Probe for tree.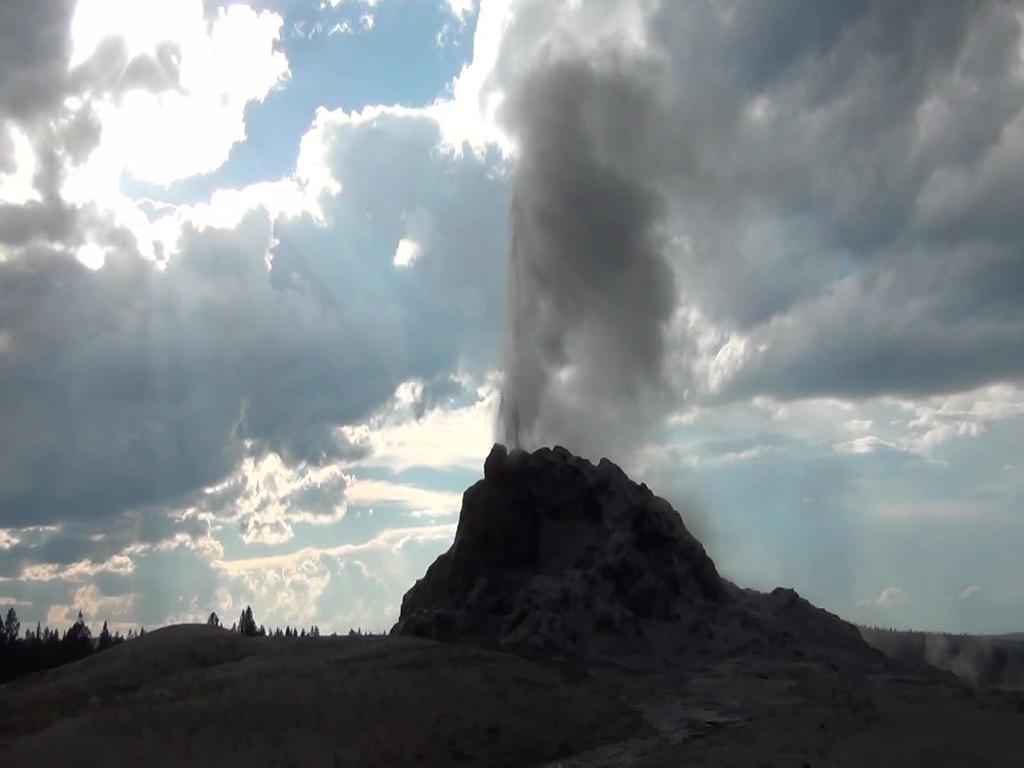
Probe result: left=235, top=609, right=262, bottom=634.
